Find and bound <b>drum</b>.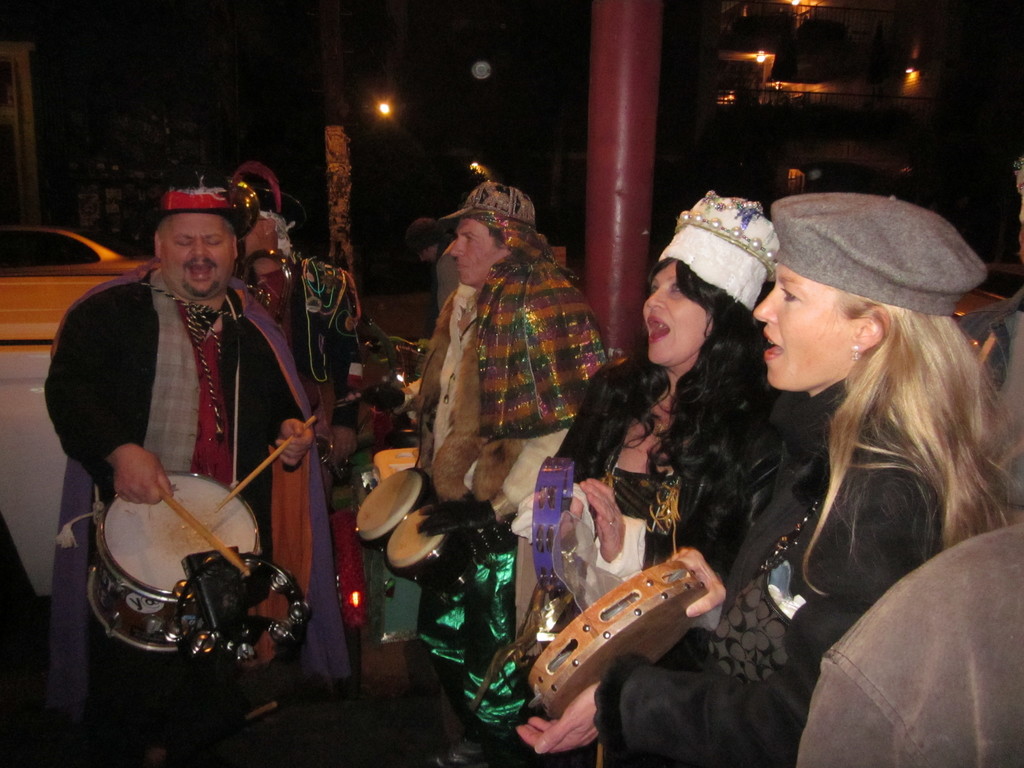
Bound: bbox=[524, 561, 696, 719].
